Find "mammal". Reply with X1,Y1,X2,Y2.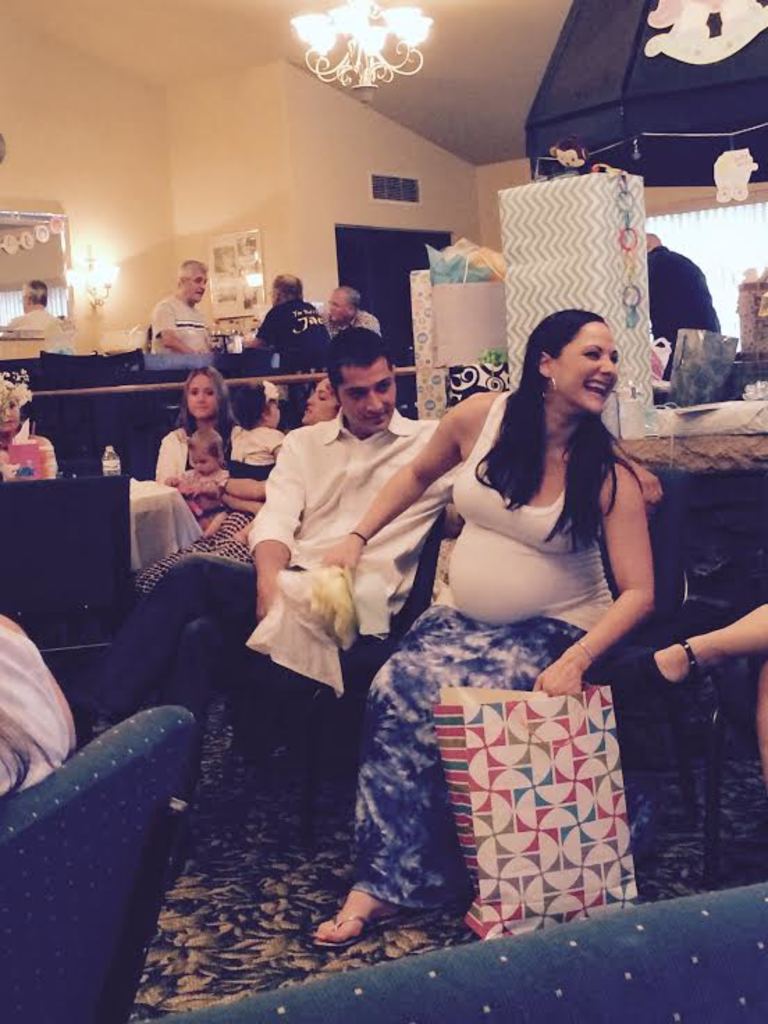
230,376,287,494.
